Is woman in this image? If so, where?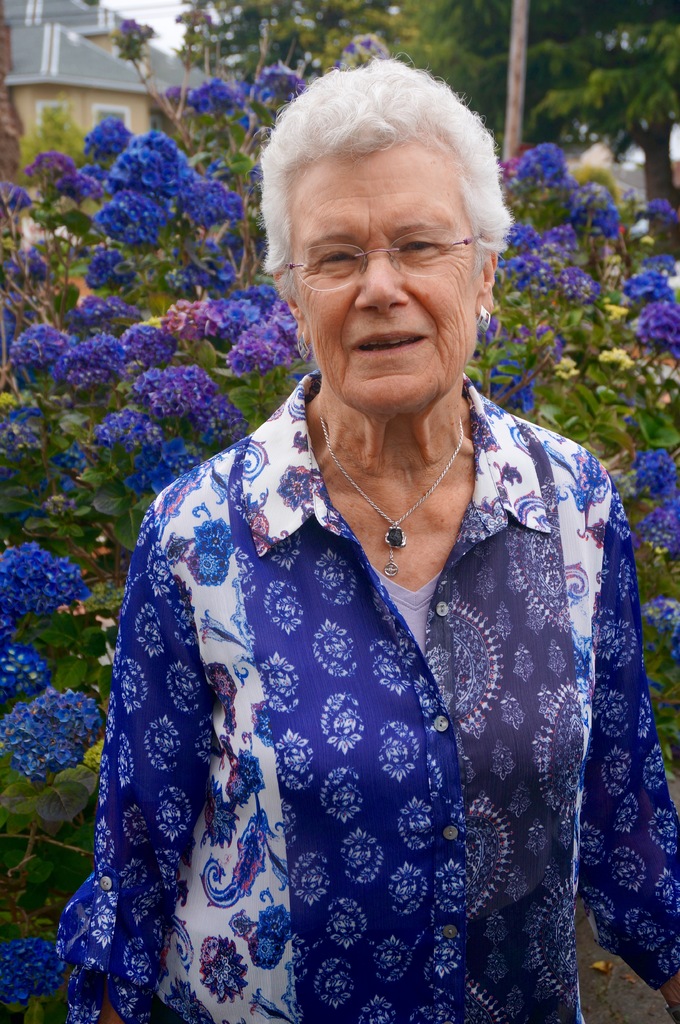
Yes, at 56, 56, 679, 1023.
